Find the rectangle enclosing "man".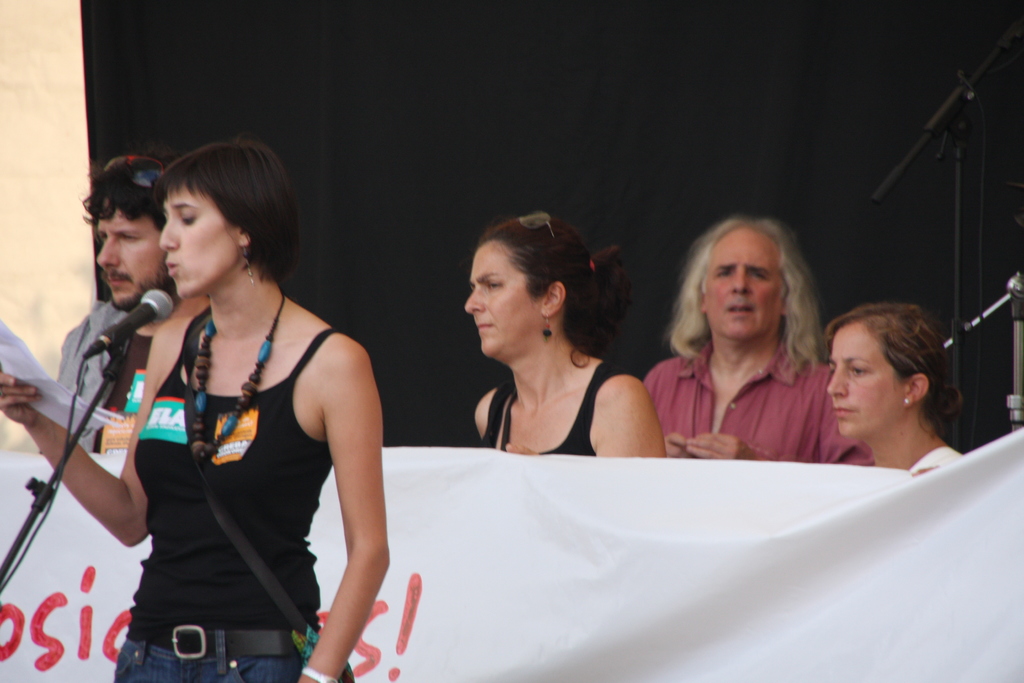
bbox(54, 152, 184, 453).
